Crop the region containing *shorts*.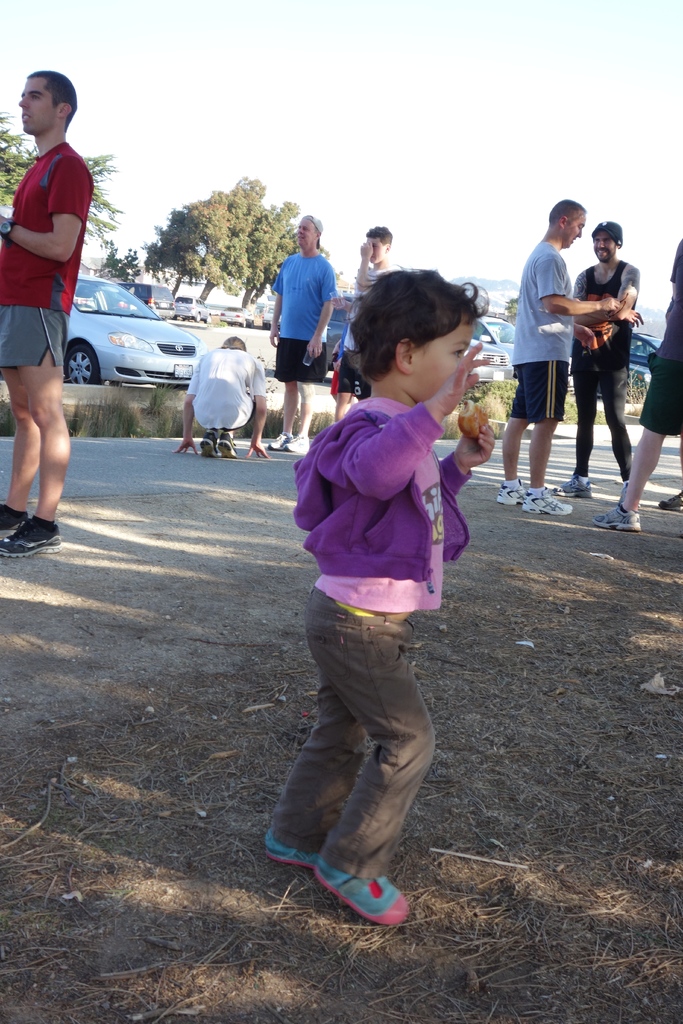
Crop region: select_region(281, 338, 327, 385).
